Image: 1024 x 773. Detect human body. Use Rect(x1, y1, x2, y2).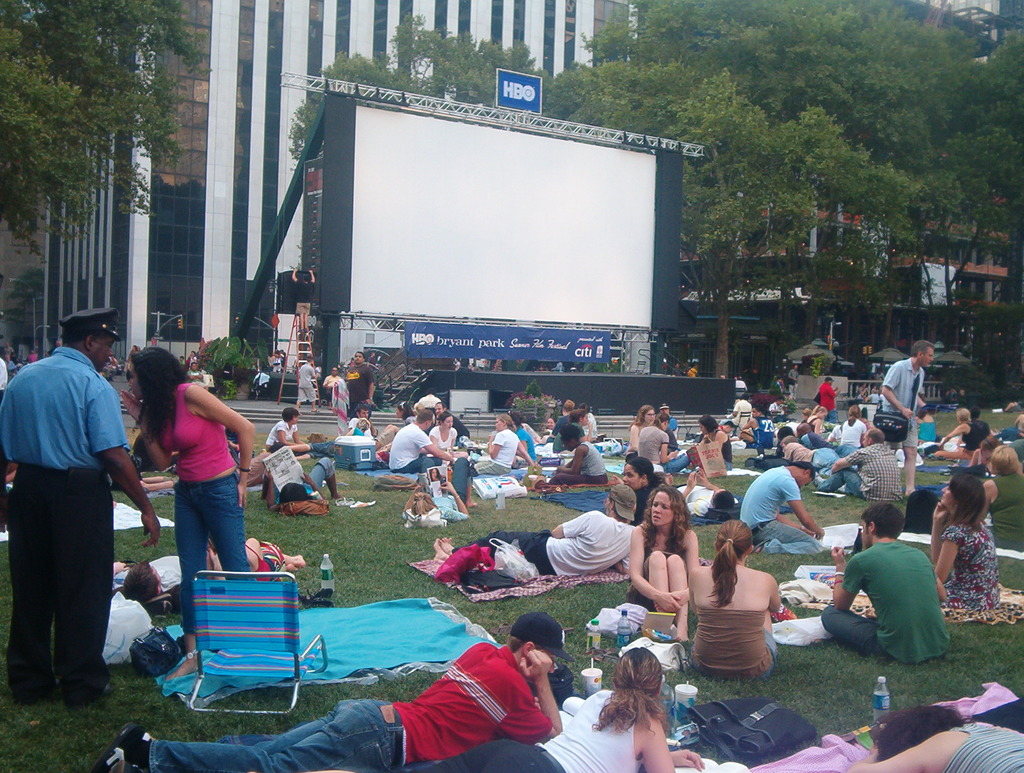
Rect(815, 375, 842, 422).
